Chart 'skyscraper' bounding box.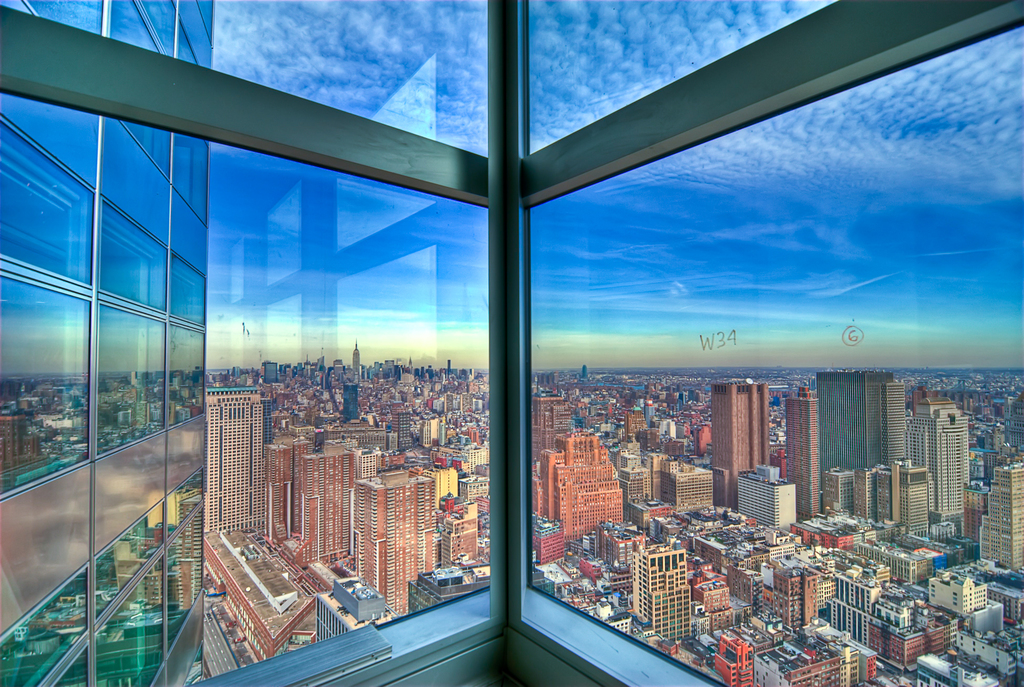
Charted: [465, 450, 489, 474].
